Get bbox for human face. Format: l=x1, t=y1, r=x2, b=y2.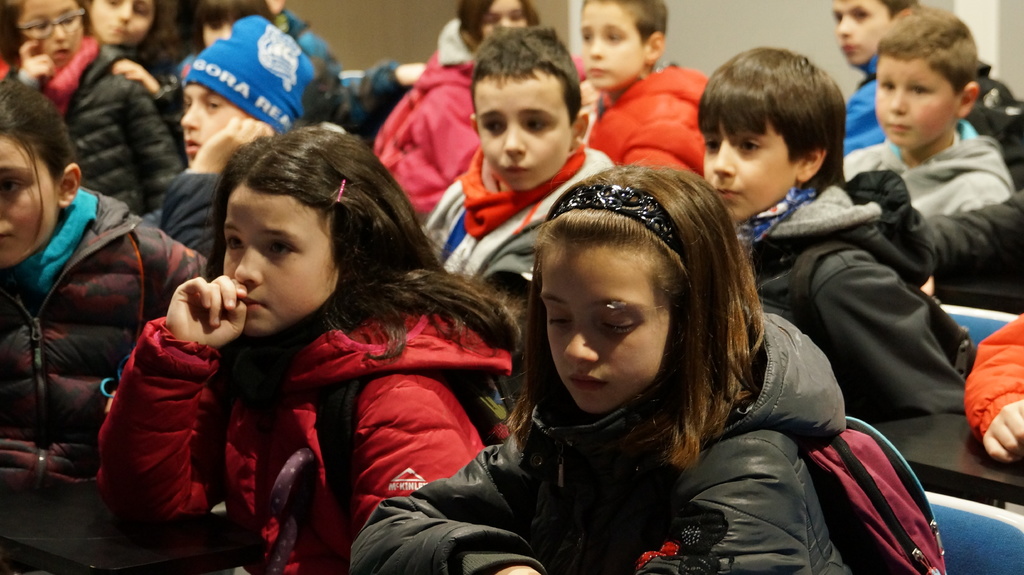
l=0, t=138, r=56, b=265.
